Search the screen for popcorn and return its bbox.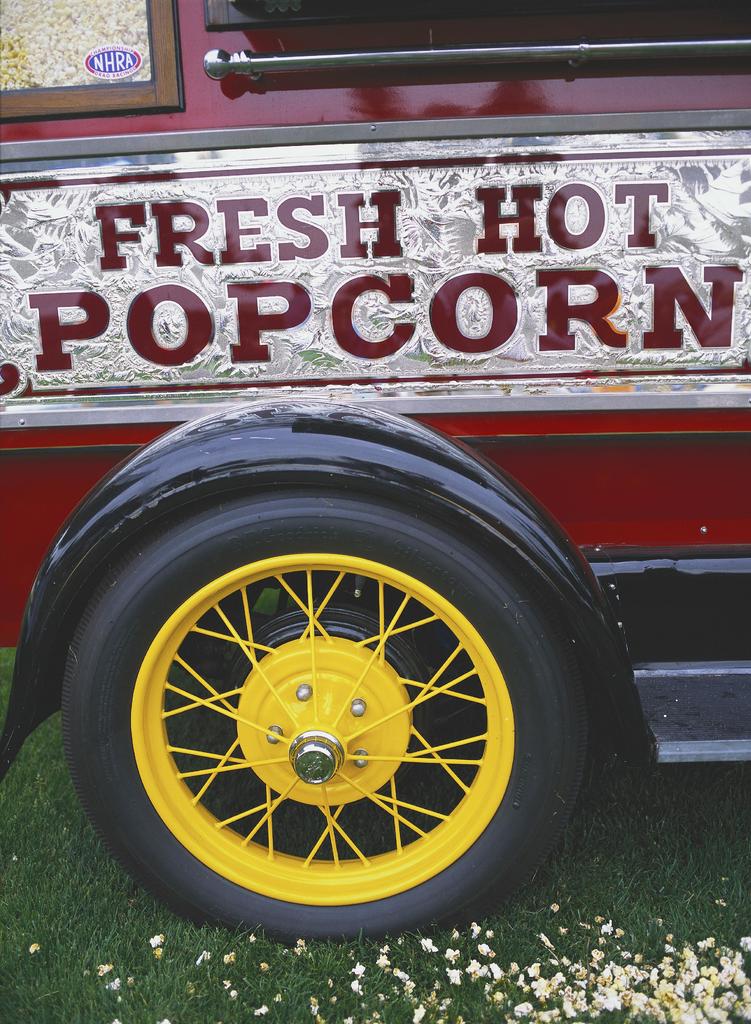
Found: region(715, 897, 723, 906).
